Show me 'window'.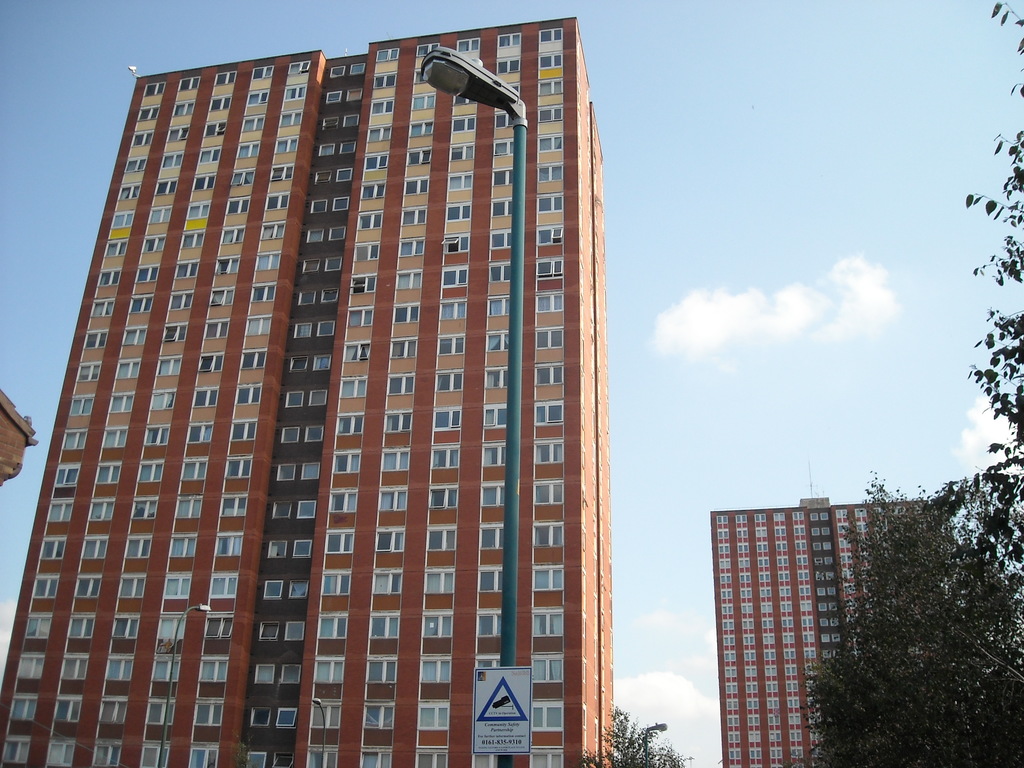
'window' is here: 421 609 453 639.
